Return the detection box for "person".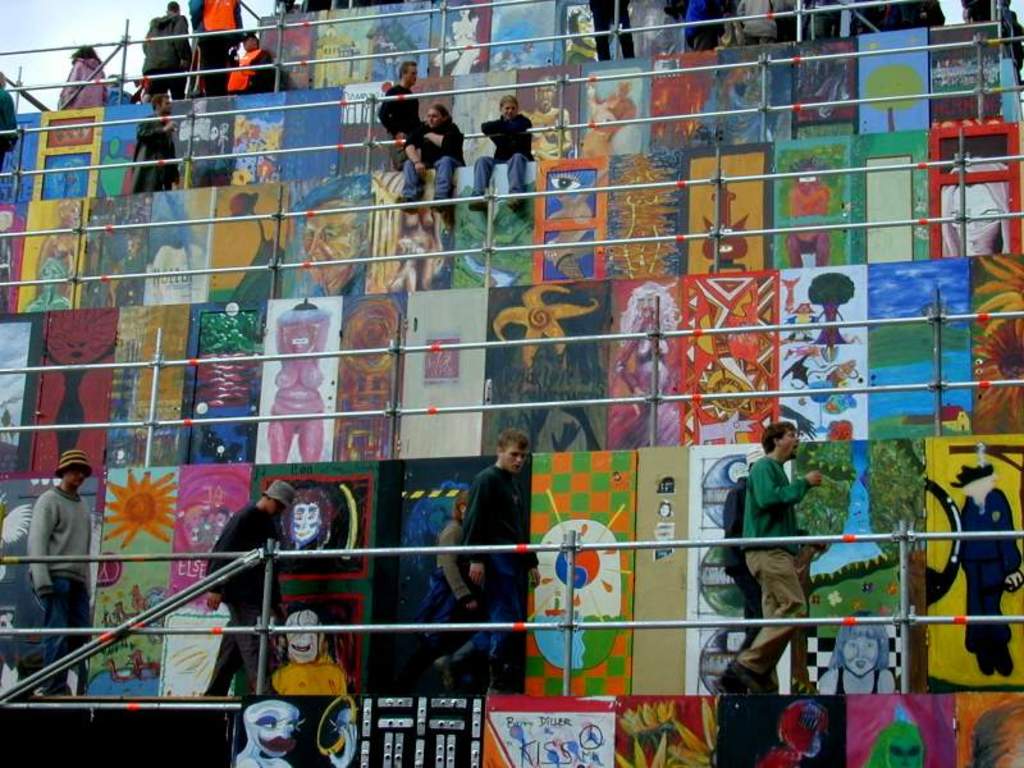
<region>425, 424, 540, 703</region>.
